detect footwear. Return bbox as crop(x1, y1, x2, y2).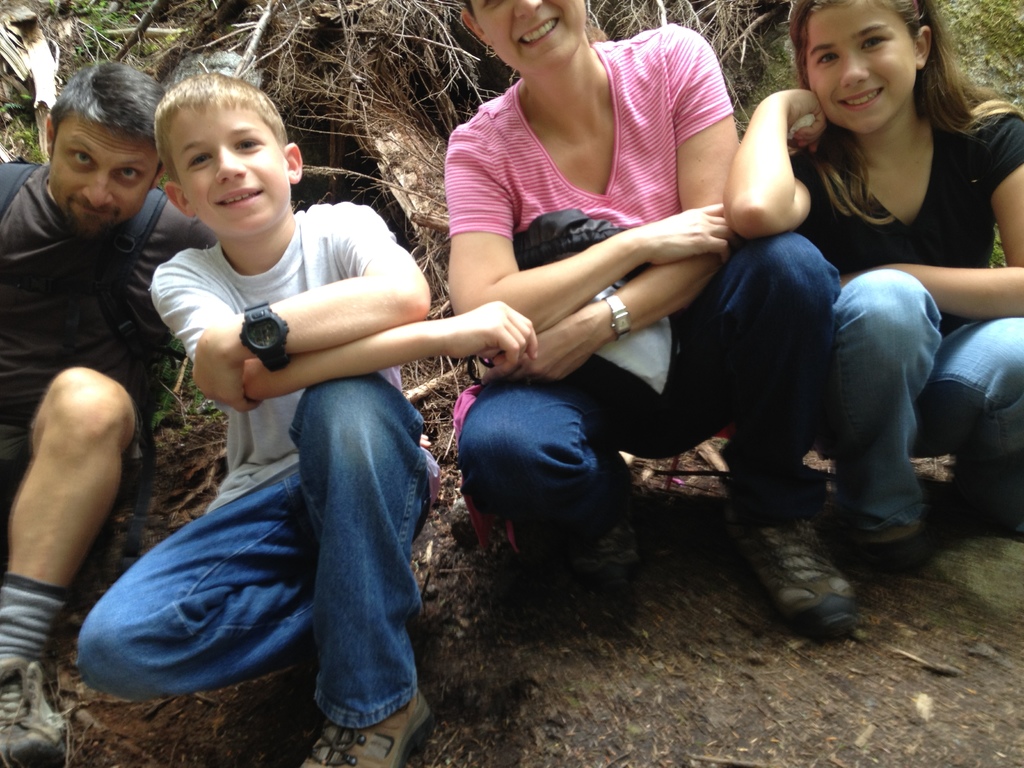
crop(733, 513, 870, 659).
